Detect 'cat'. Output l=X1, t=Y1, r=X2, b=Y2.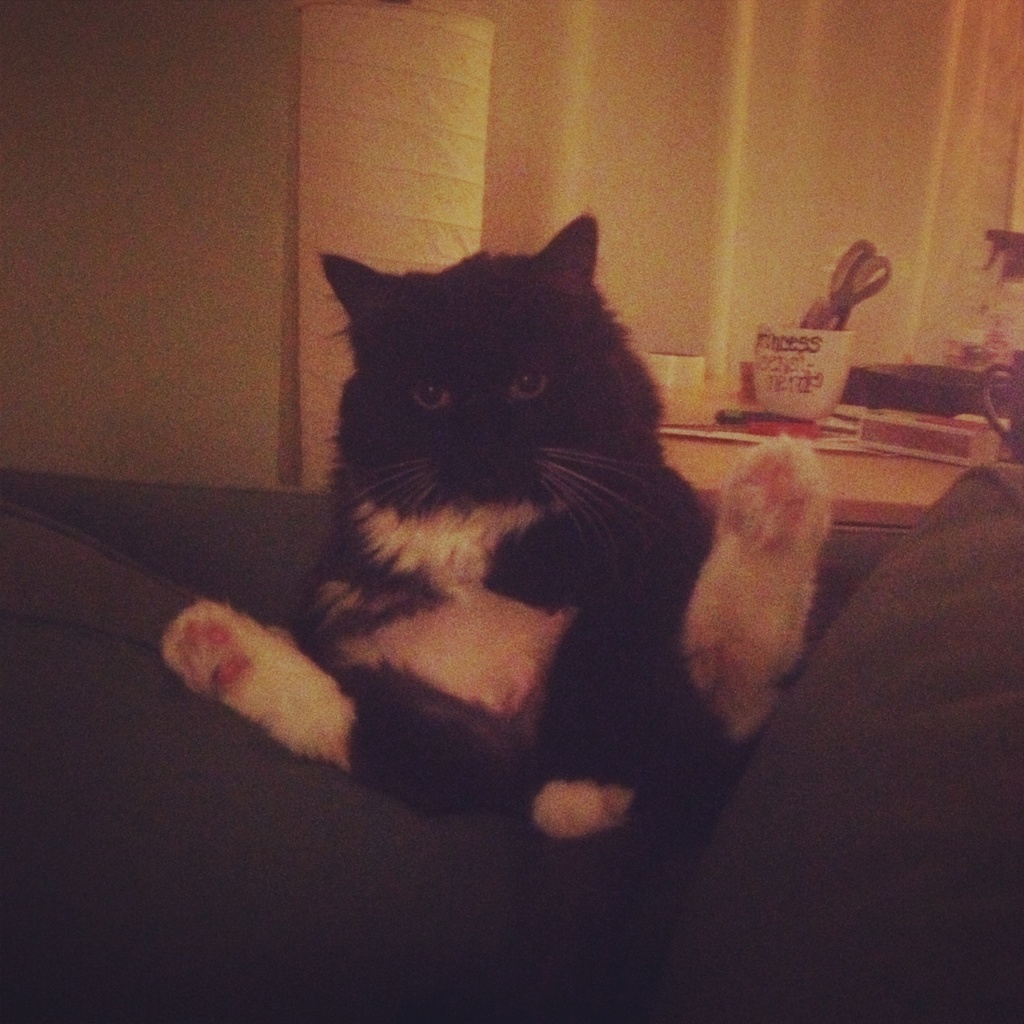
l=158, t=218, r=826, b=858.
